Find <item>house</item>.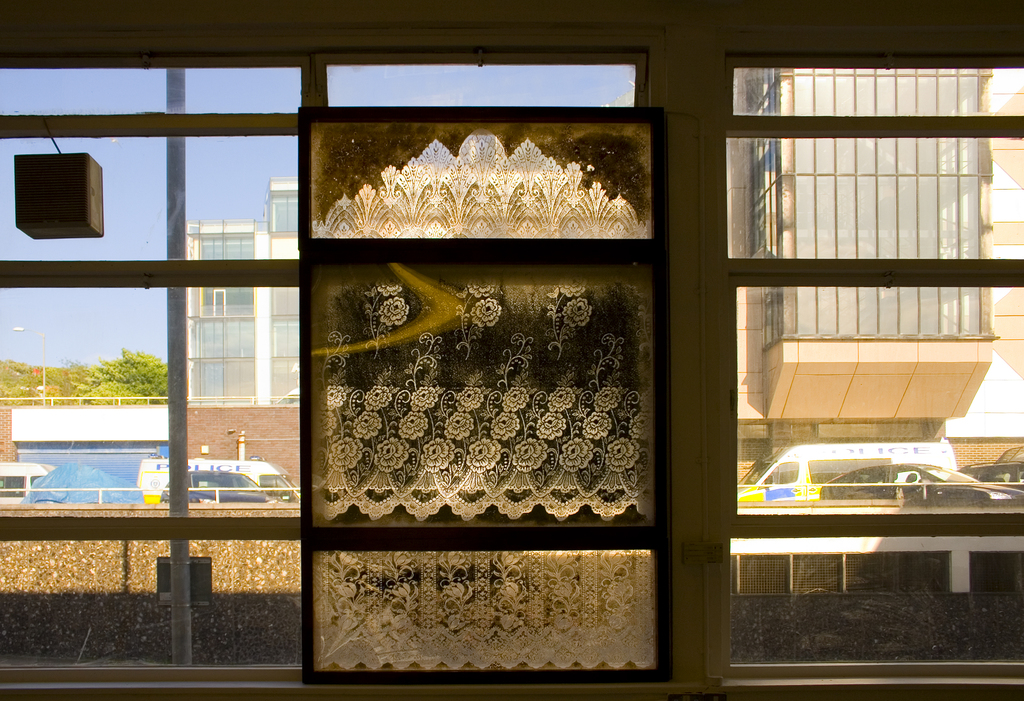
725 59 1023 474.
